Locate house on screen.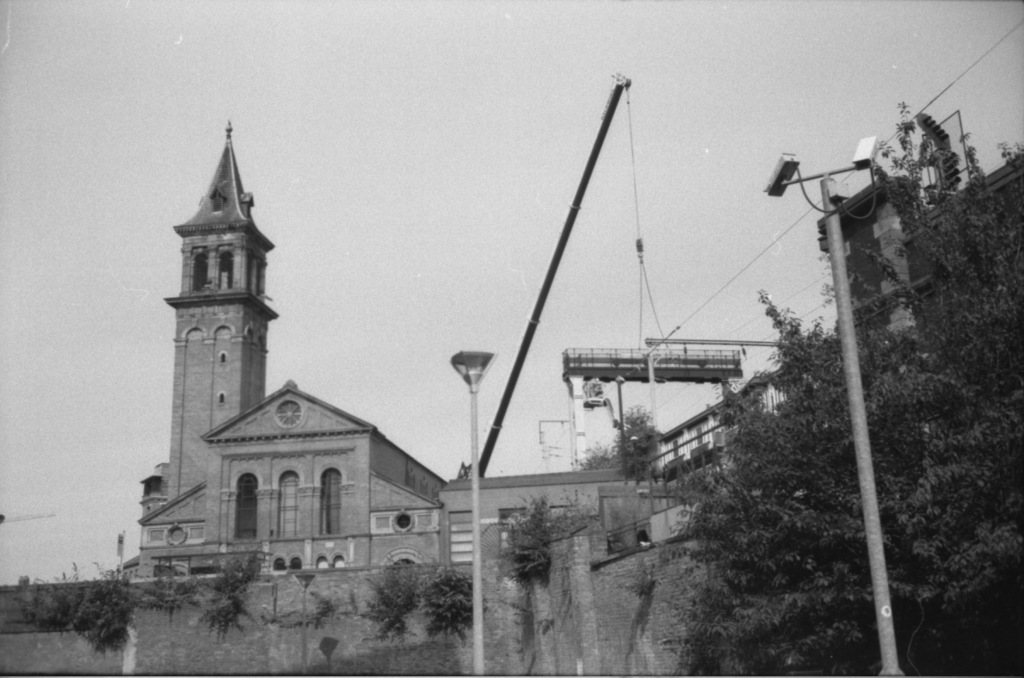
On screen at [left=147, top=389, right=442, bottom=616].
